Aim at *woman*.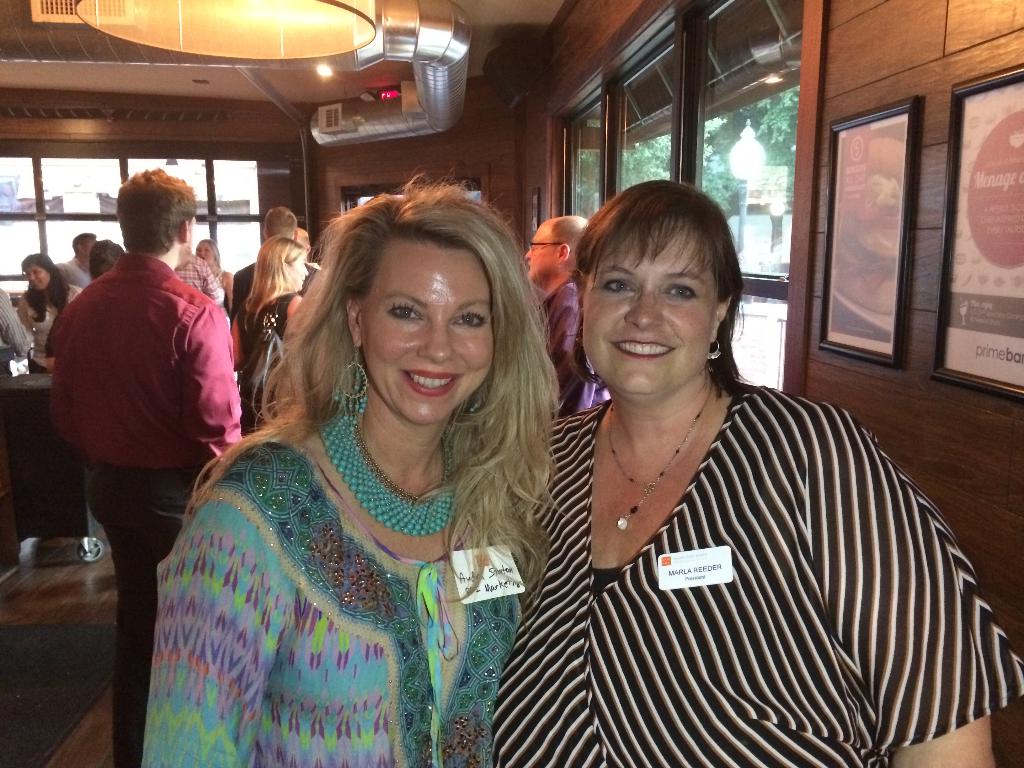
Aimed at bbox=[194, 236, 230, 289].
